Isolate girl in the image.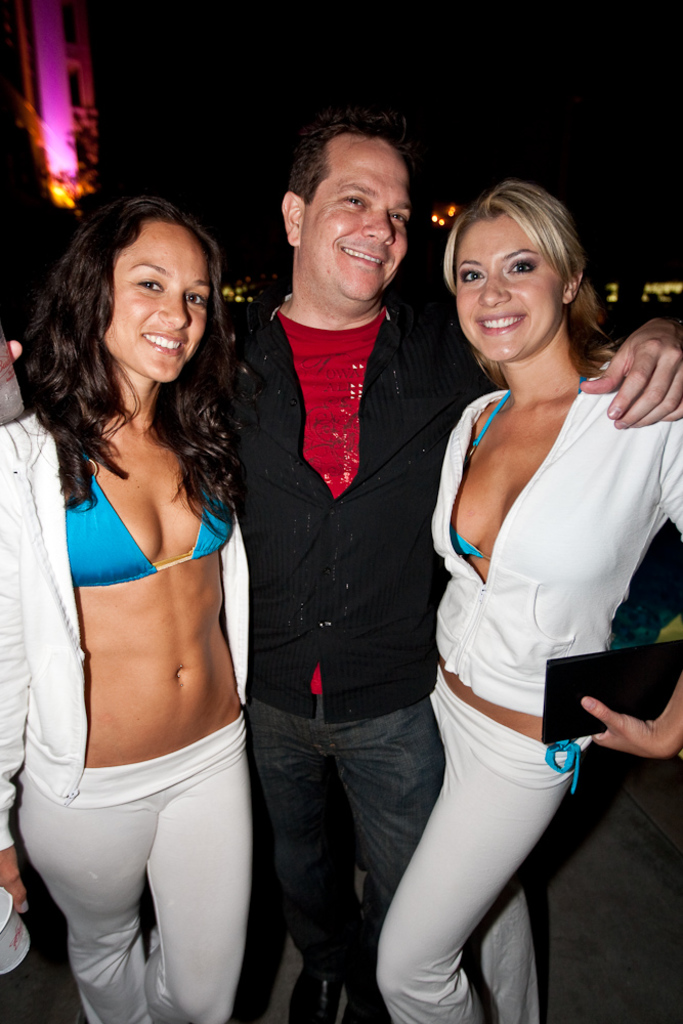
Isolated region: region(0, 197, 249, 1023).
